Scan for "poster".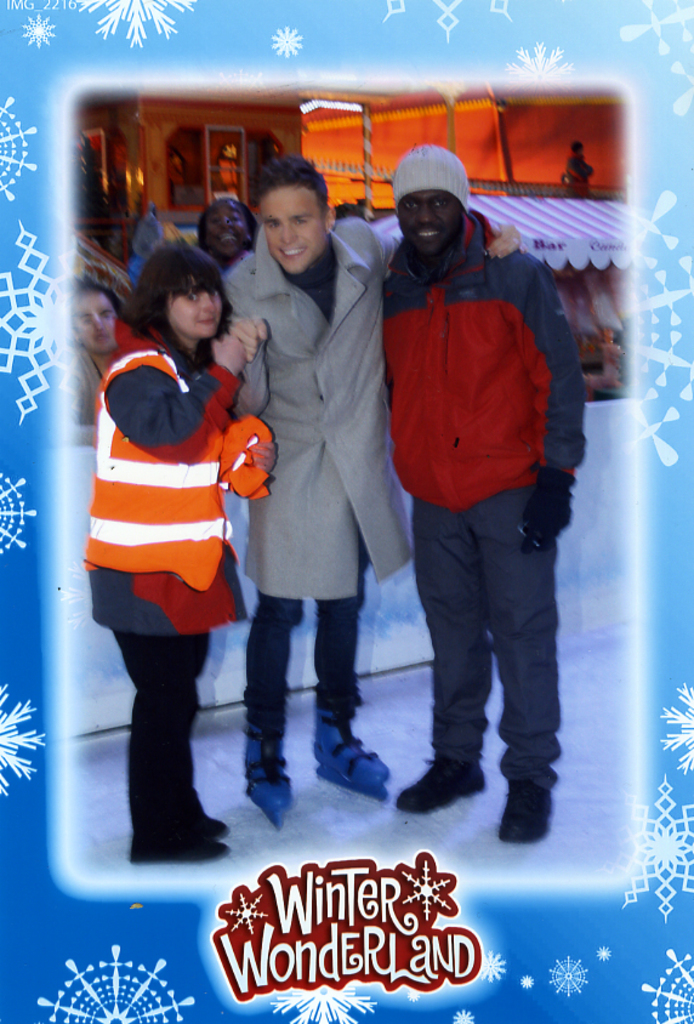
Scan result: left=0, top=0, right=693, bottom=1023.
